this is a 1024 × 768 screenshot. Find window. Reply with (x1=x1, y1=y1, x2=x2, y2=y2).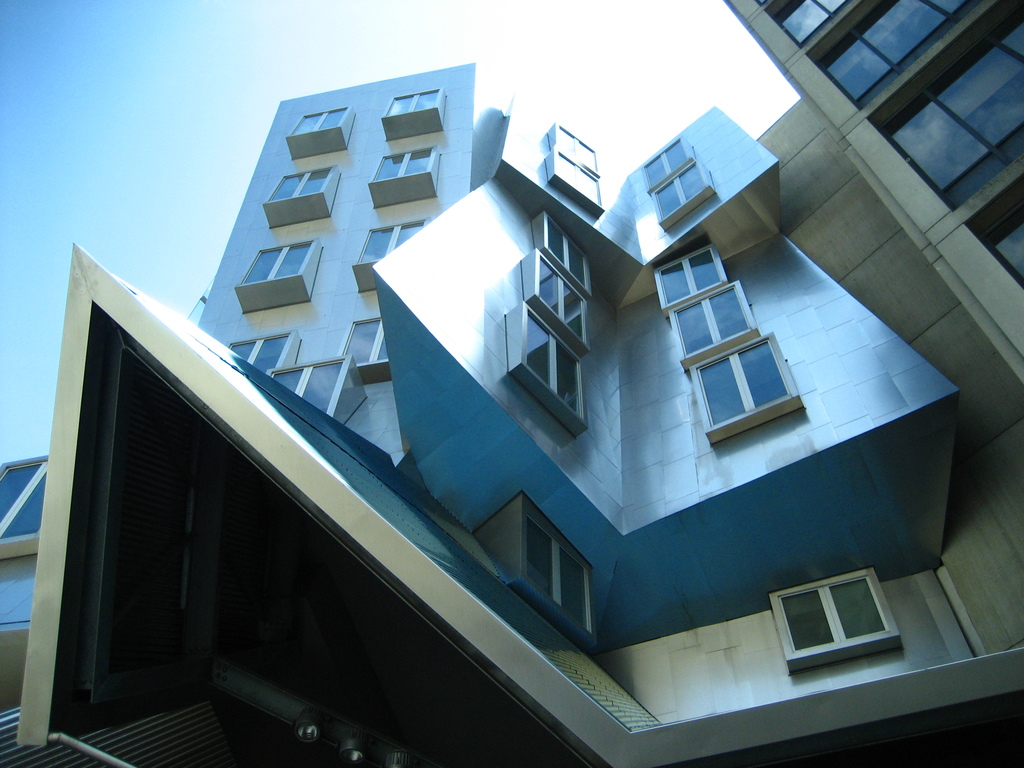
(x1=285, y1=108, x2=348, y2=163).
